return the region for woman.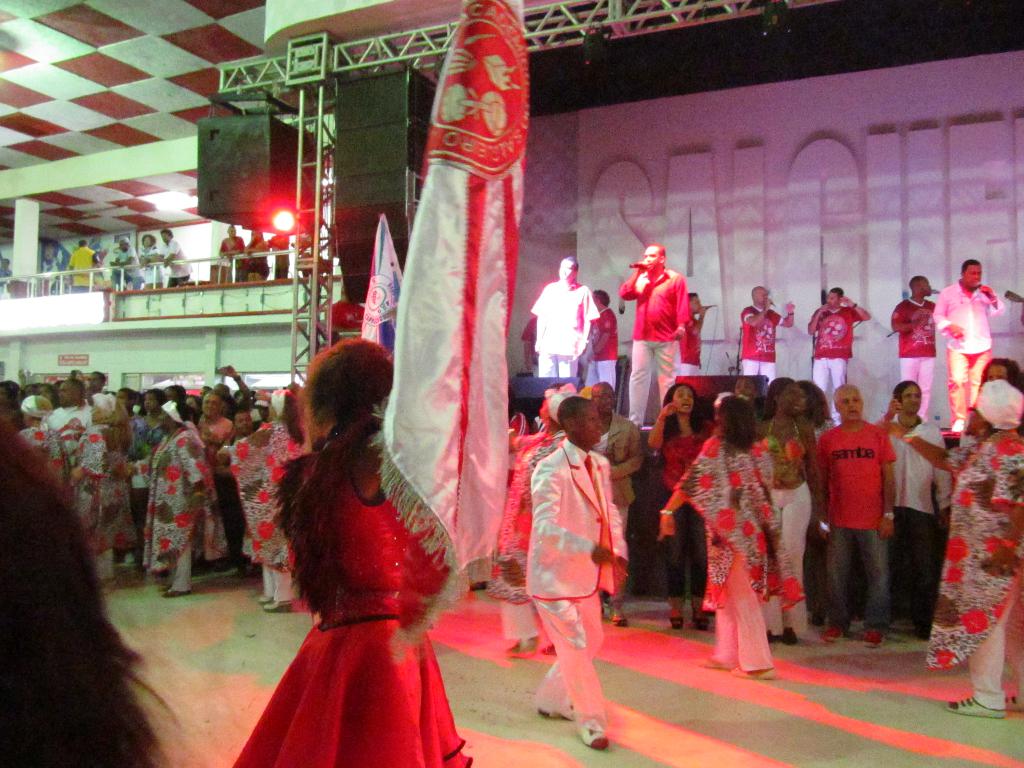
<box>872,375,1023,714</box>.
